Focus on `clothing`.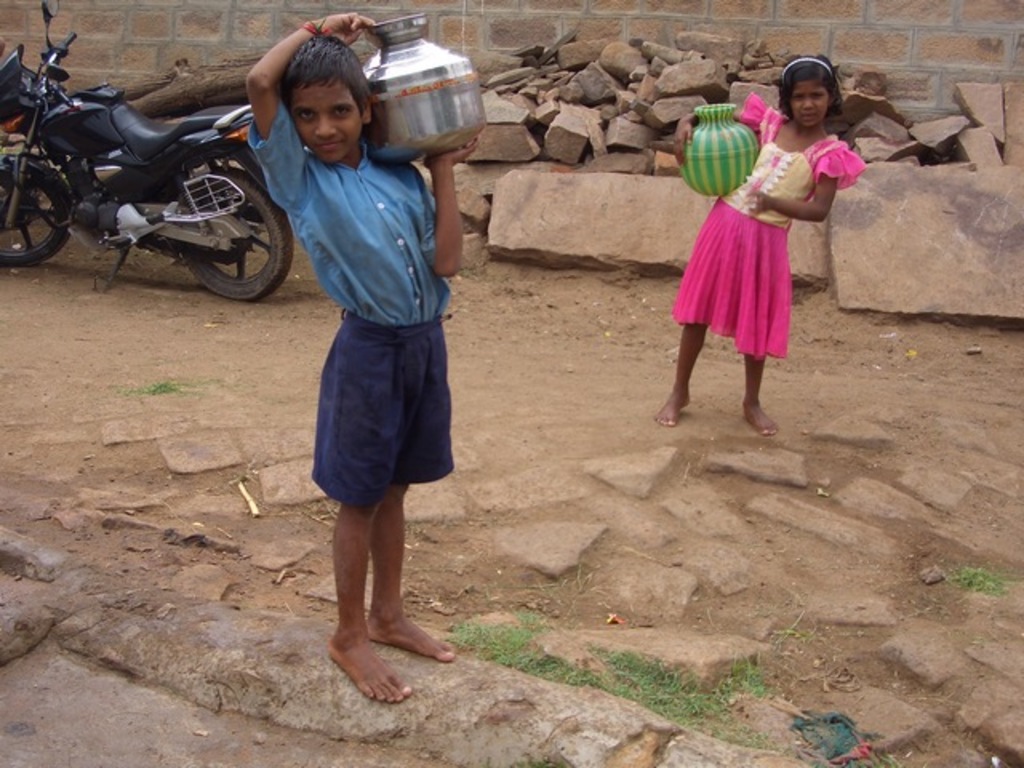
Focused at <box>675,125,842,346</box>.
